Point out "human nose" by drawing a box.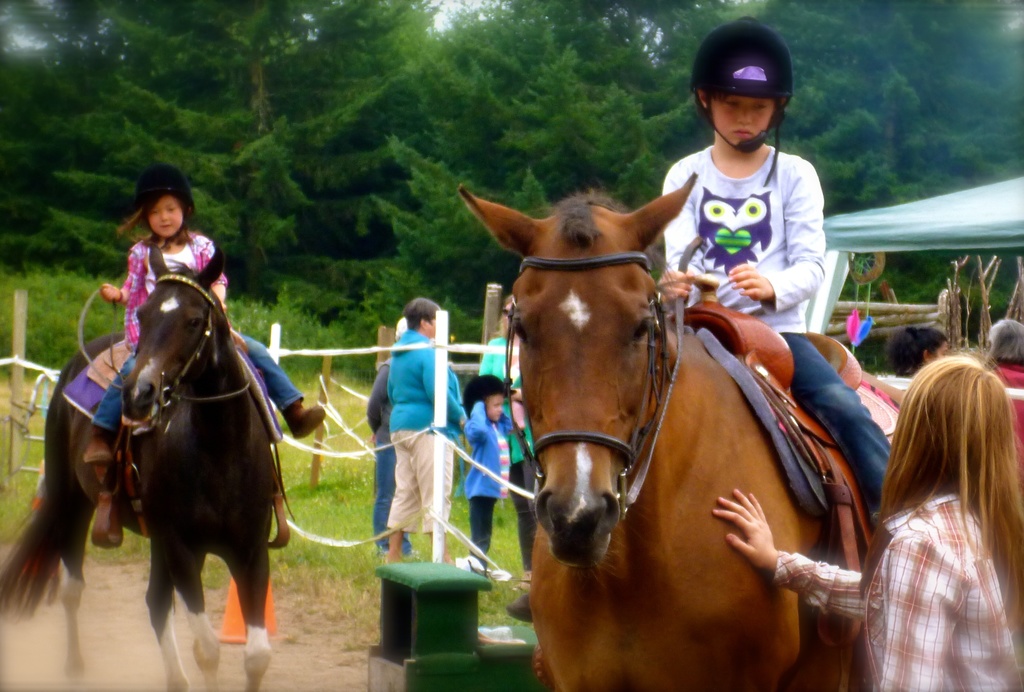
locate(160, 210, 168, 222).
